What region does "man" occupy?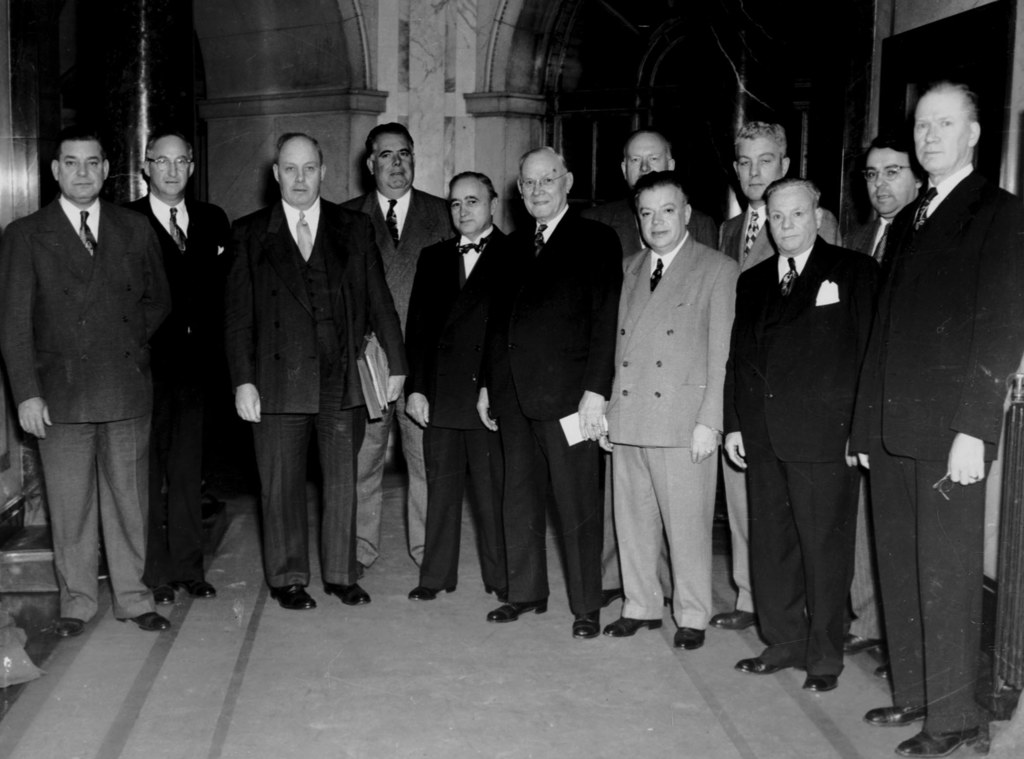
<box>862,76,1023,758</box>.
